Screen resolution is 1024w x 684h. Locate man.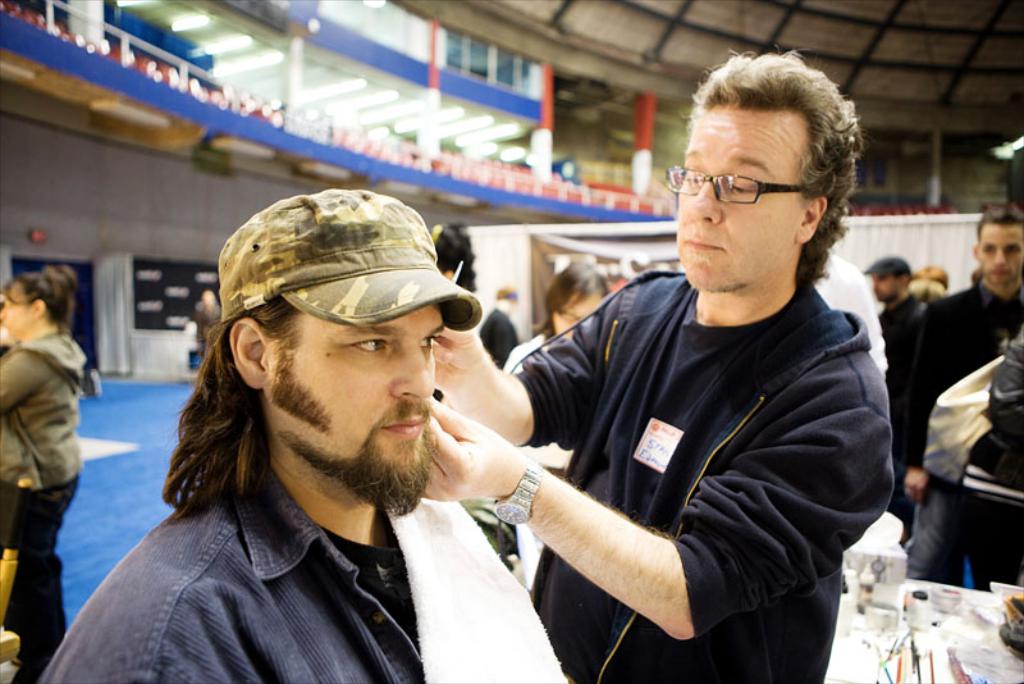
(858, 255, 928, 378).
